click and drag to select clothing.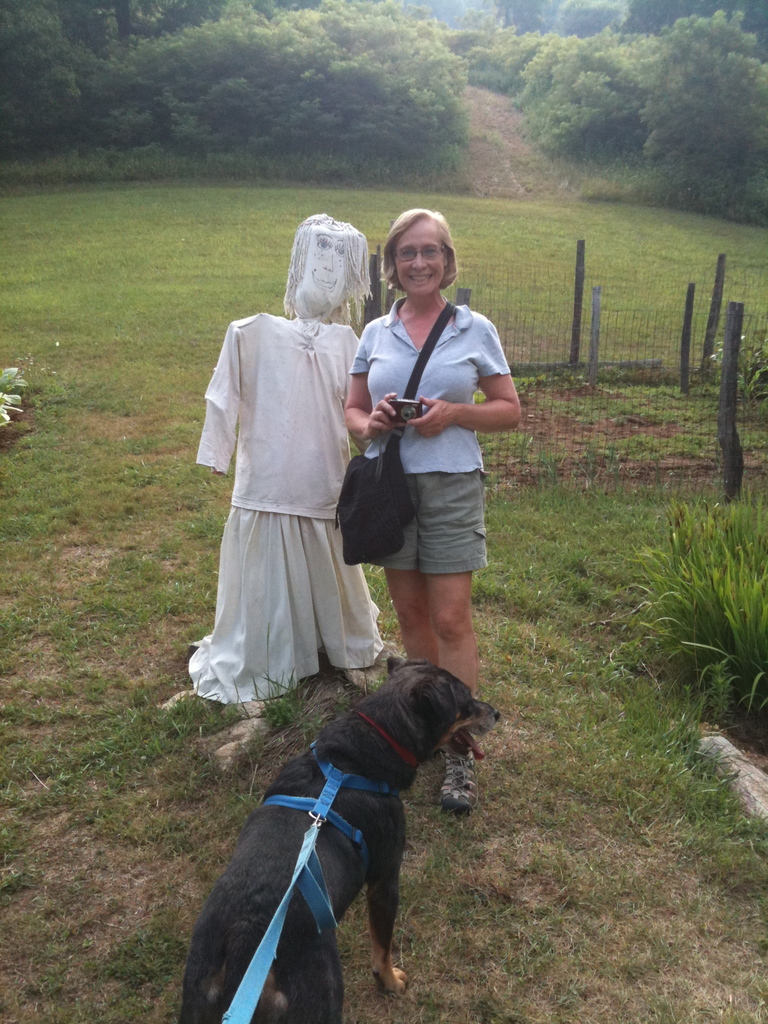
Selection: [201, 275, 374, 700].
